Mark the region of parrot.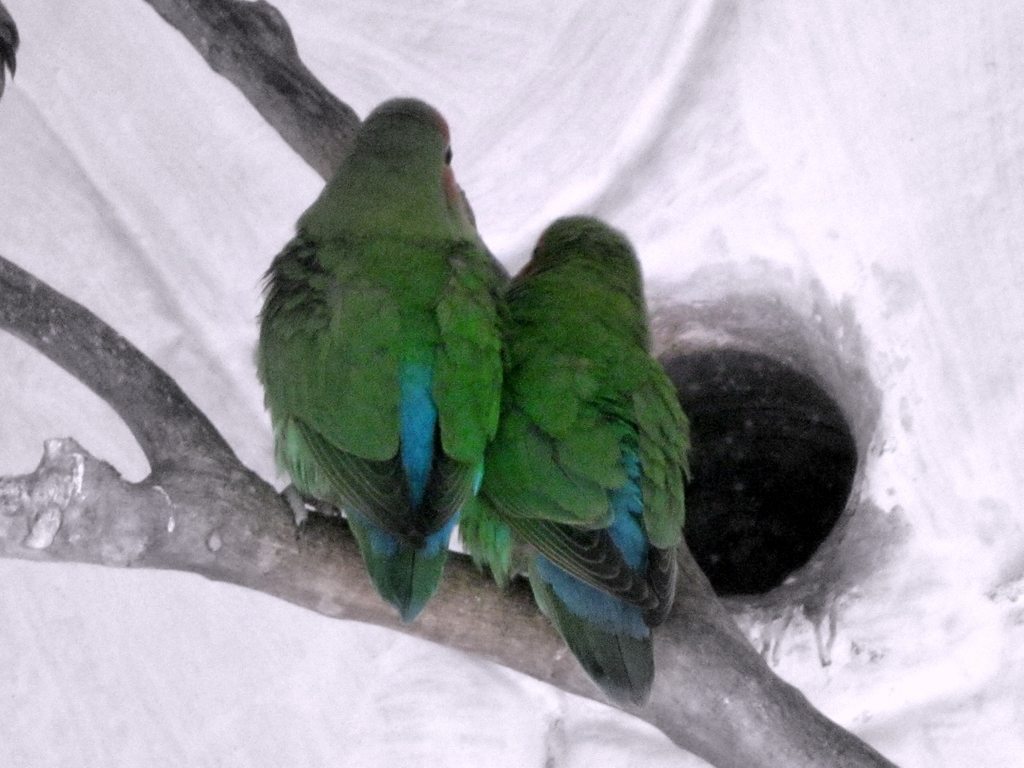
Region: [left=463, top=214, right=691, bottom=717].
